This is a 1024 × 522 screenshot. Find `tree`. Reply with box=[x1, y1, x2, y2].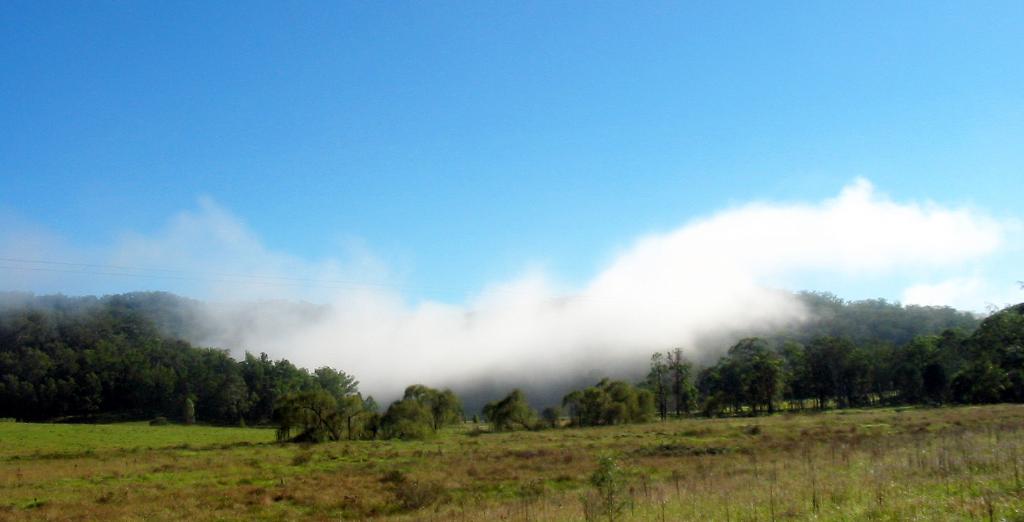
box=[702, 325, 811, 421].
